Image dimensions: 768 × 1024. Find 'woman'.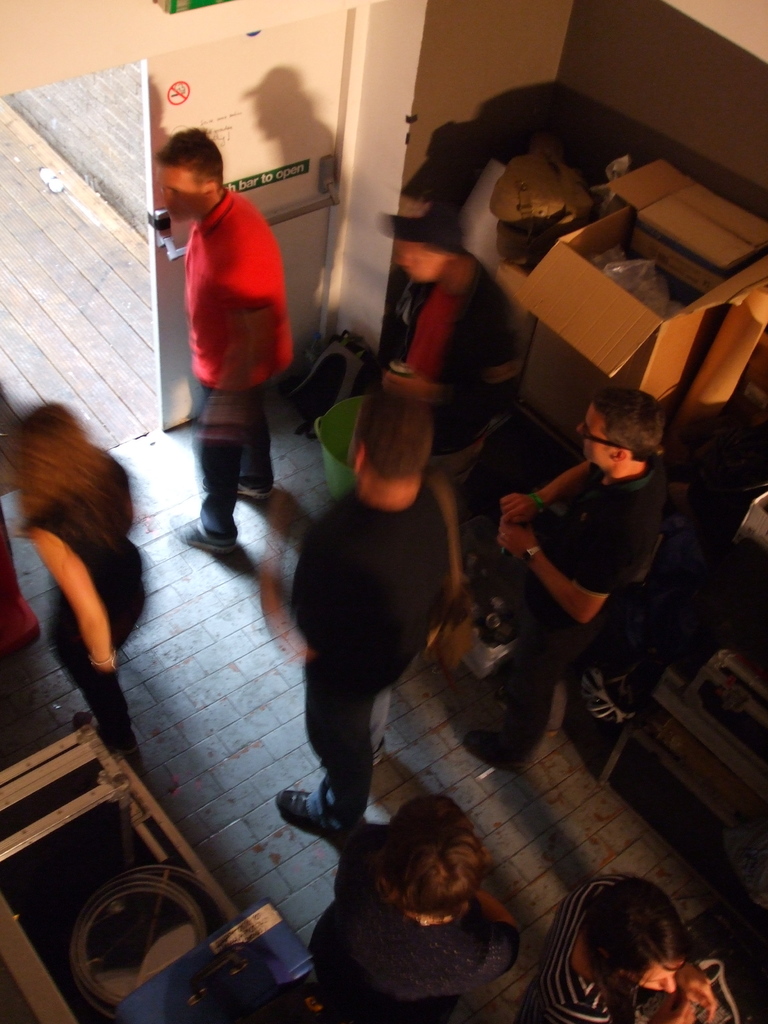
2:346:161:797.
